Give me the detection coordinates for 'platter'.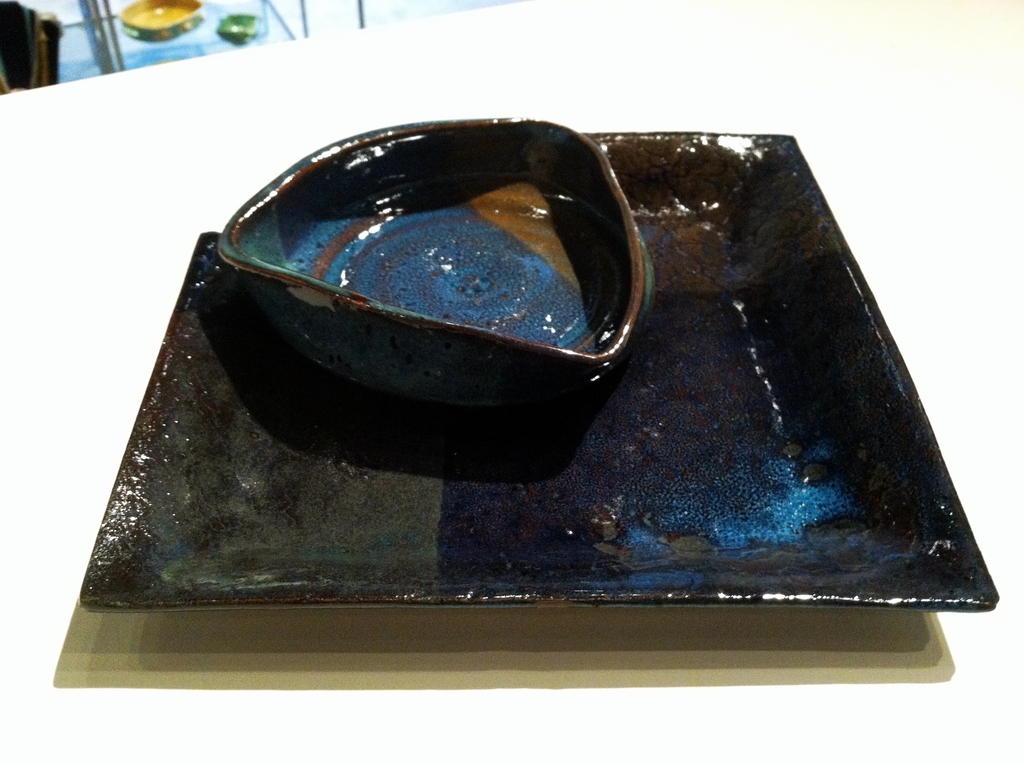
80:118:1000:614.
